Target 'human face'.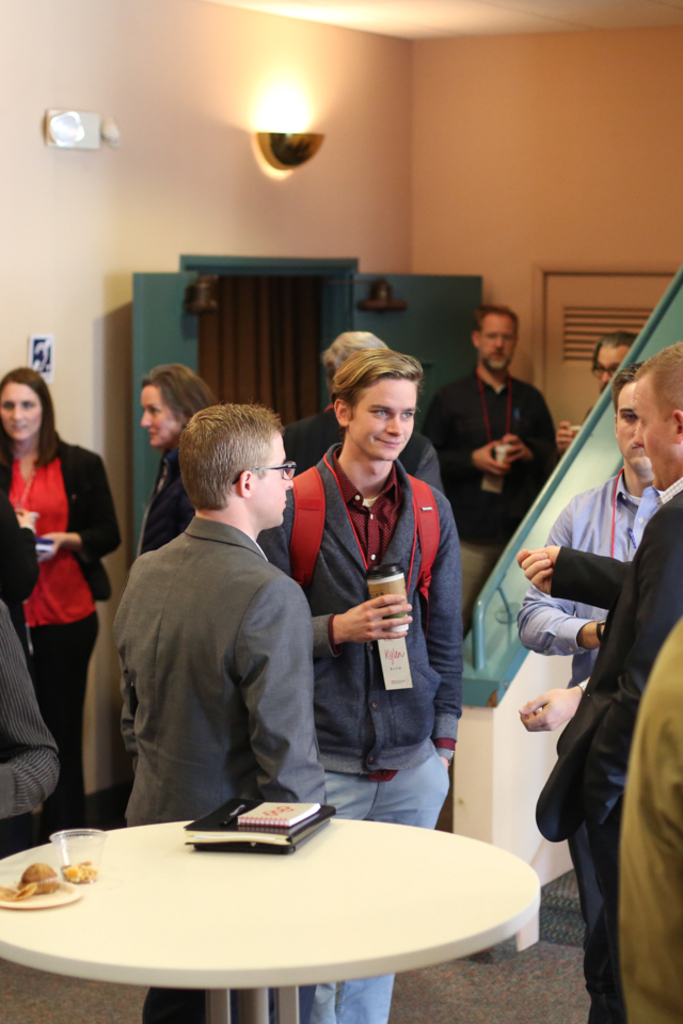
Target region: crop(138, 383, 180, 451).
